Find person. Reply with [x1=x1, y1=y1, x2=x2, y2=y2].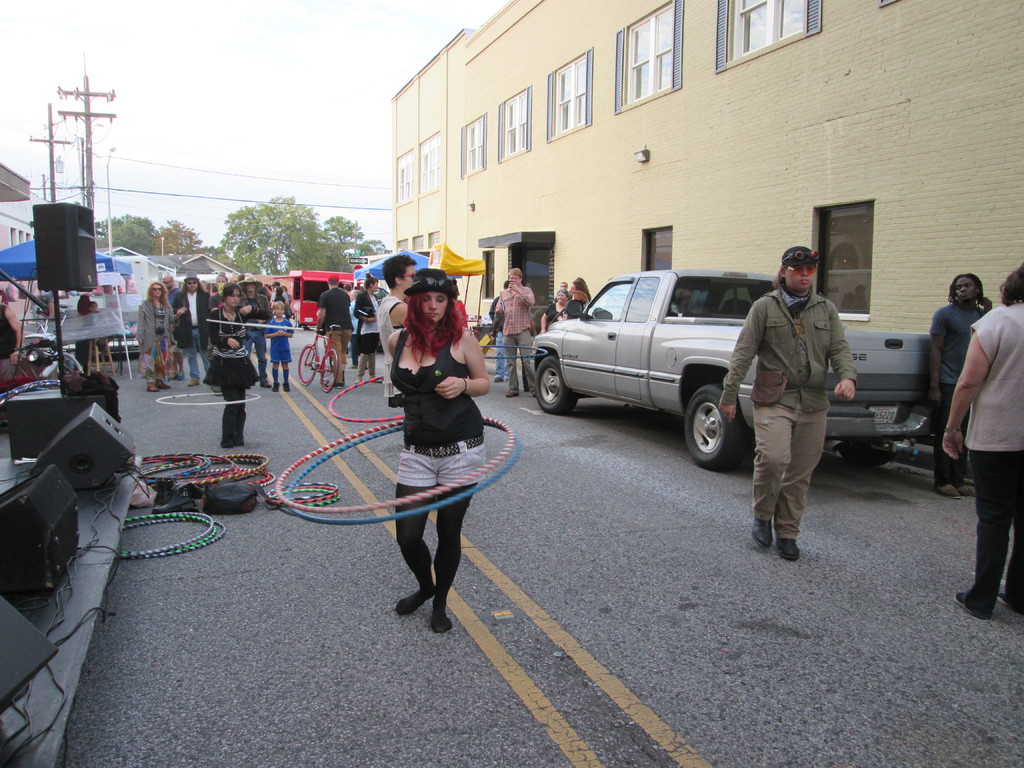
[x1=747, y1=238, x2=848, y2=573].
